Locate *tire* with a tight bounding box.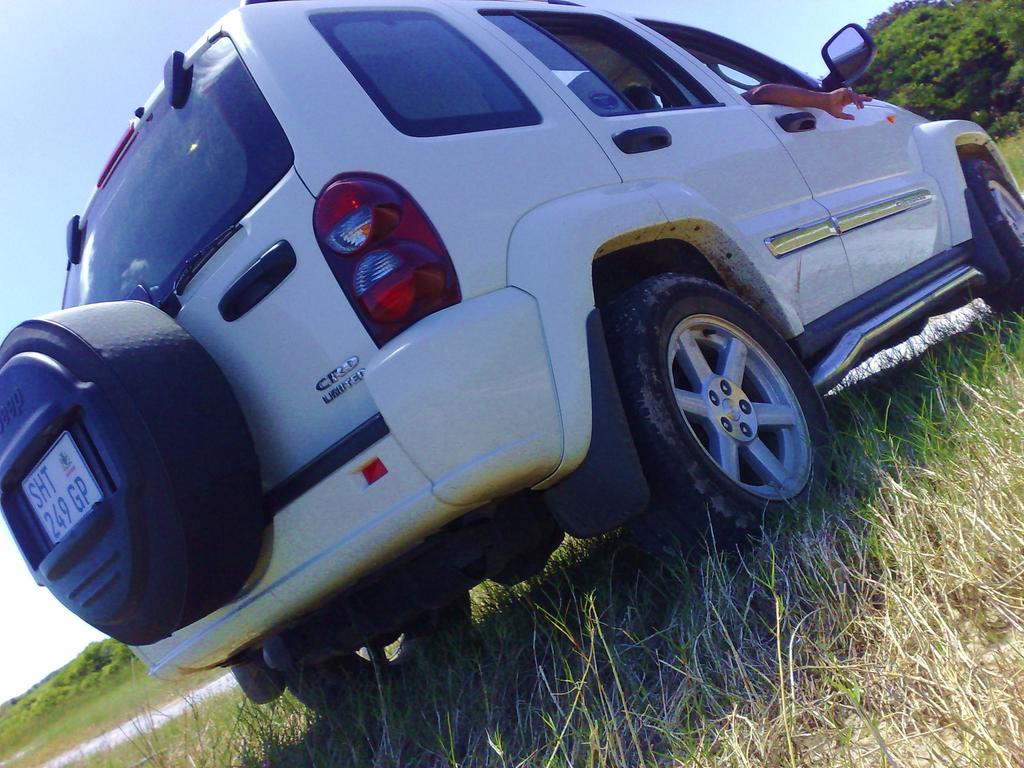
pyautogui.locateOnScreen(628, 255, 836, 531).
